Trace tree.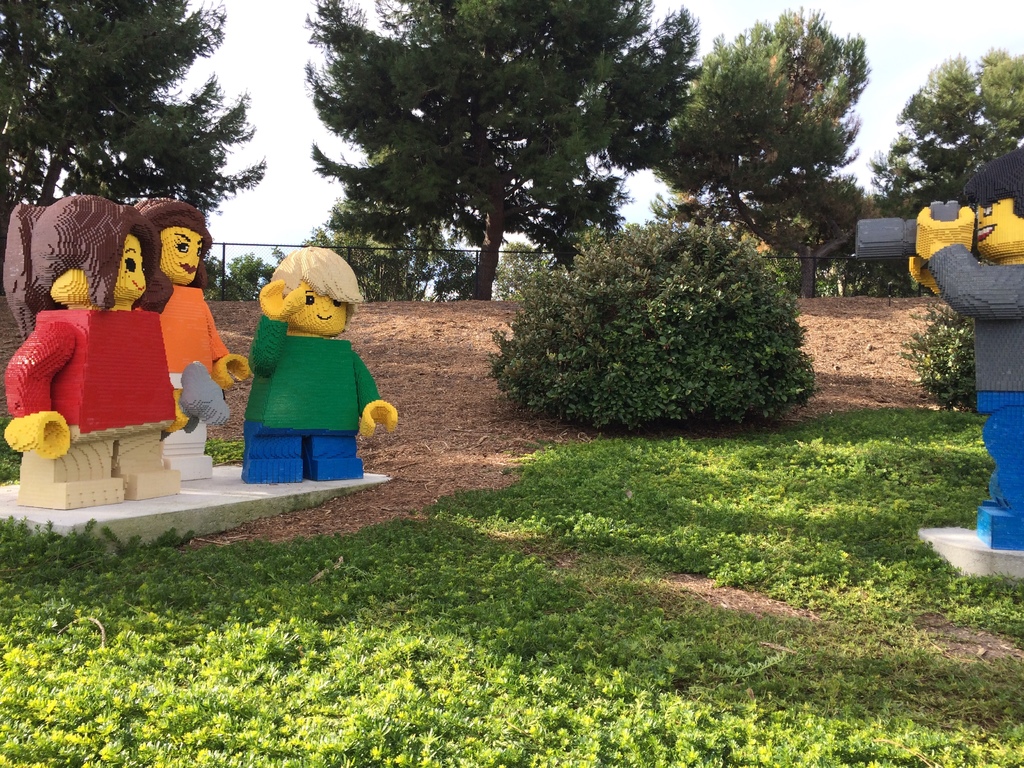
Traced to l=284, t=0, r=706, b=307.
